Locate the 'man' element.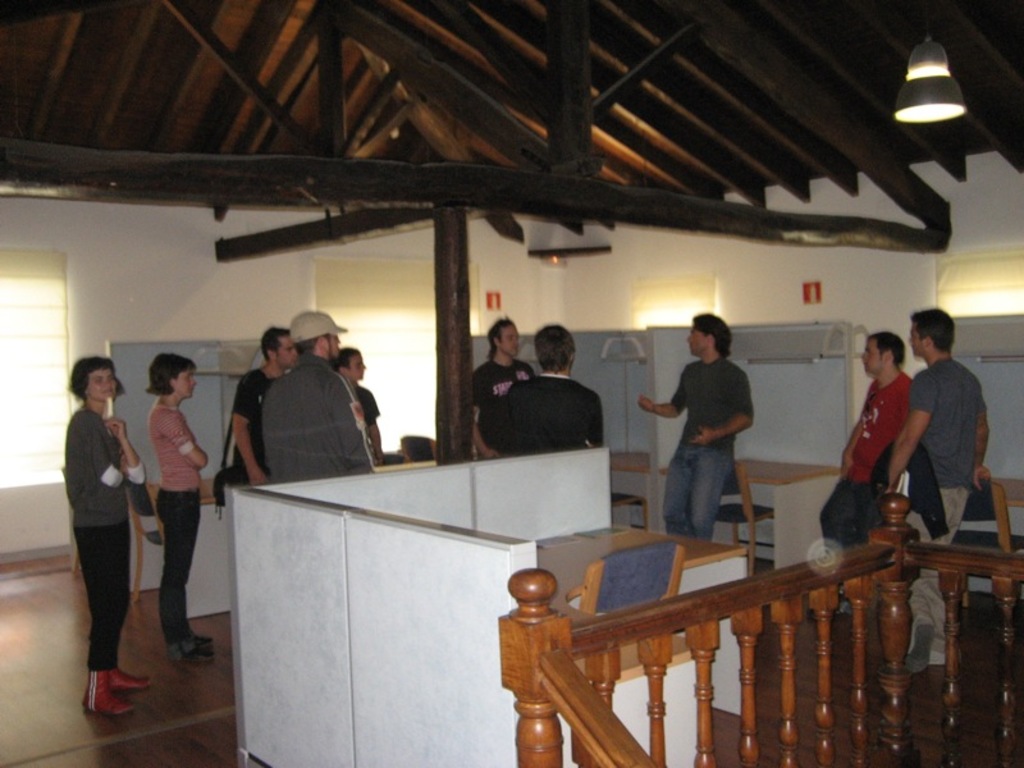
Element bbox: crop(888, 314, 984, 556).
